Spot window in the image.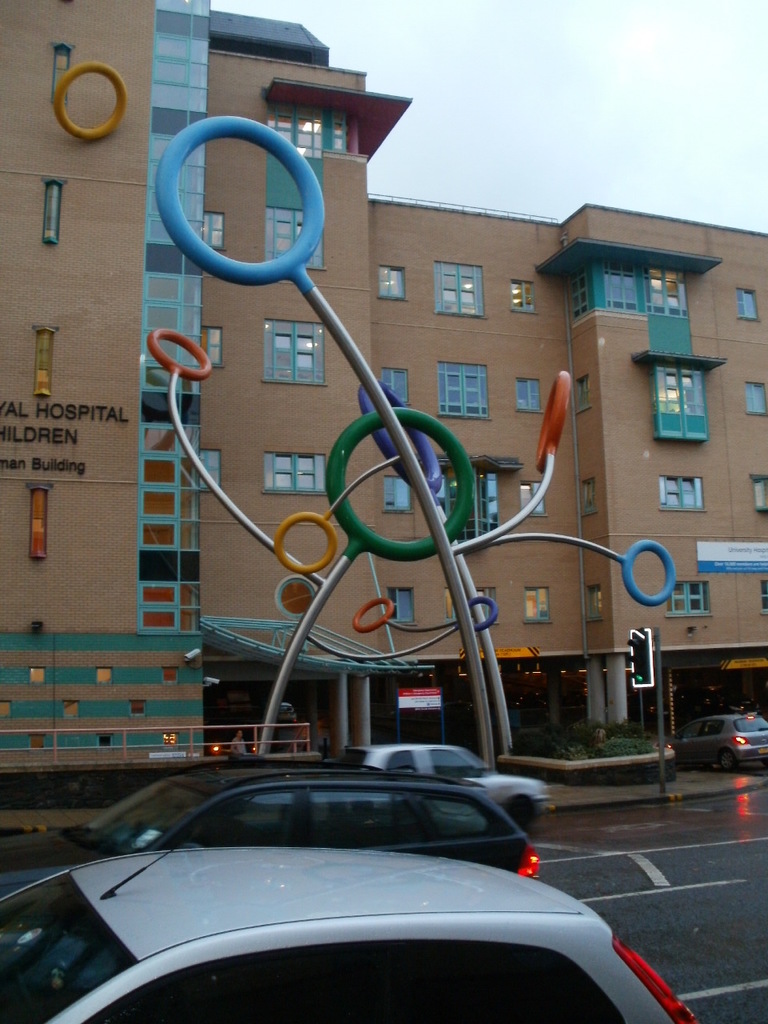
window found at bbox=(662, 473, 706, 511).
